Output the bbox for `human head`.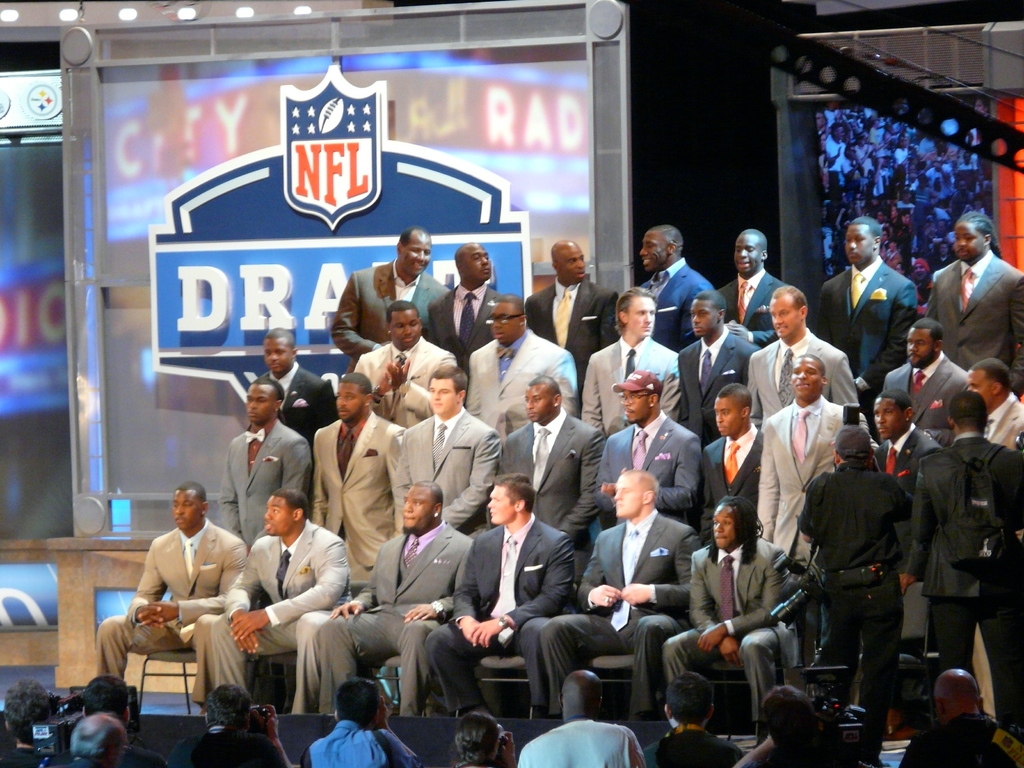
BBox(954, 212, 995, 260).
